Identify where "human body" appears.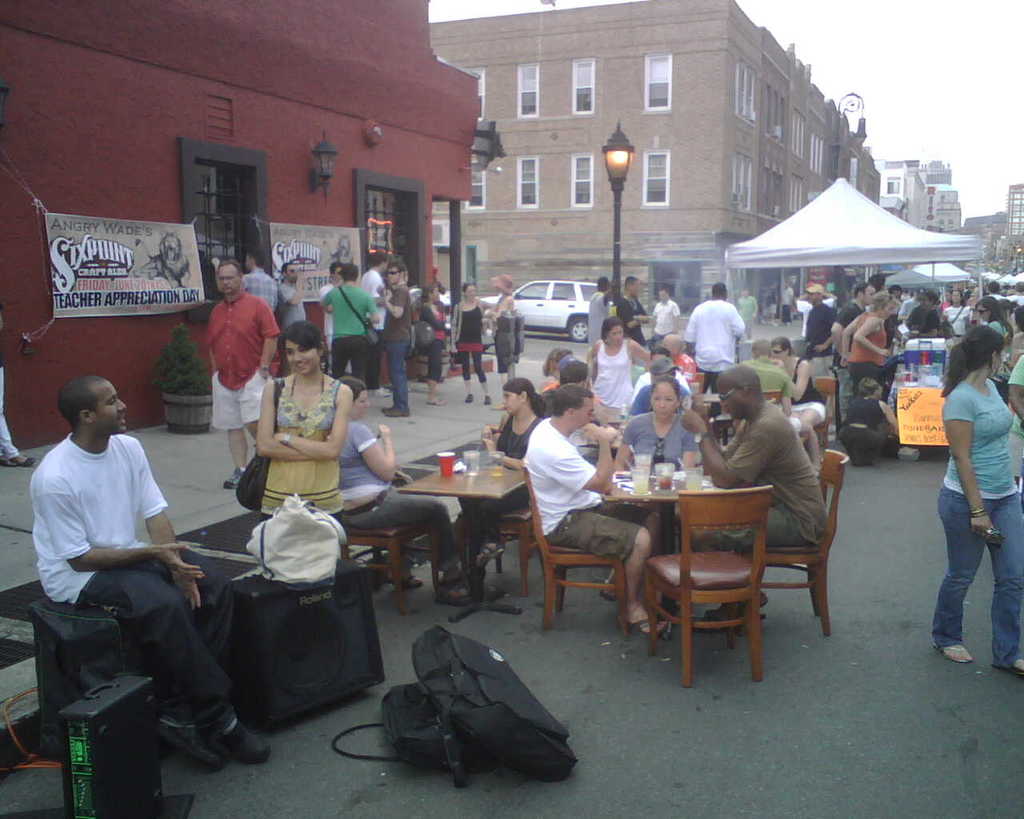
Appears at (left=489, top=302, right=522, bottom=392).
